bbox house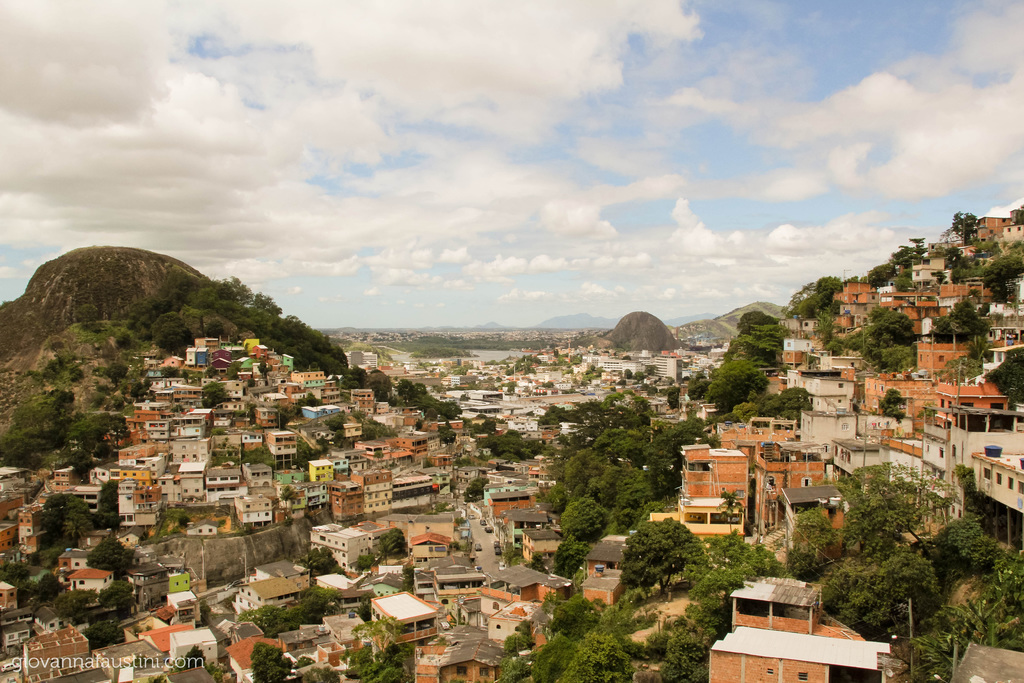
<box>708,627,890,682</box>
